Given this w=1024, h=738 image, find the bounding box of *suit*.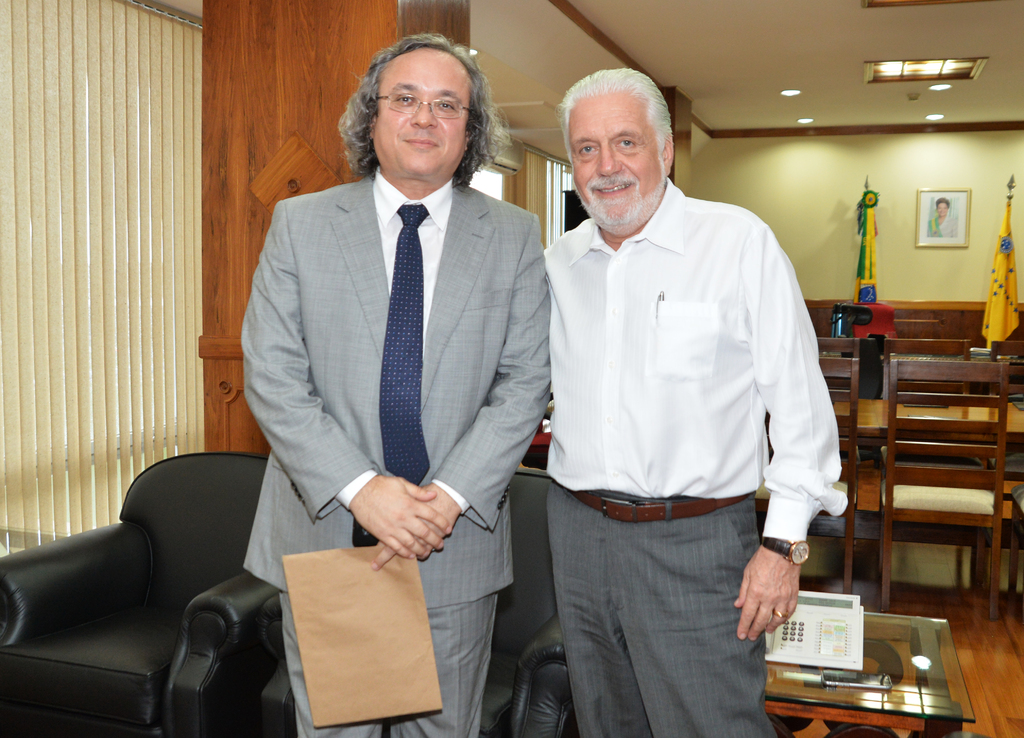
box=[236, 48, 547, 684].
